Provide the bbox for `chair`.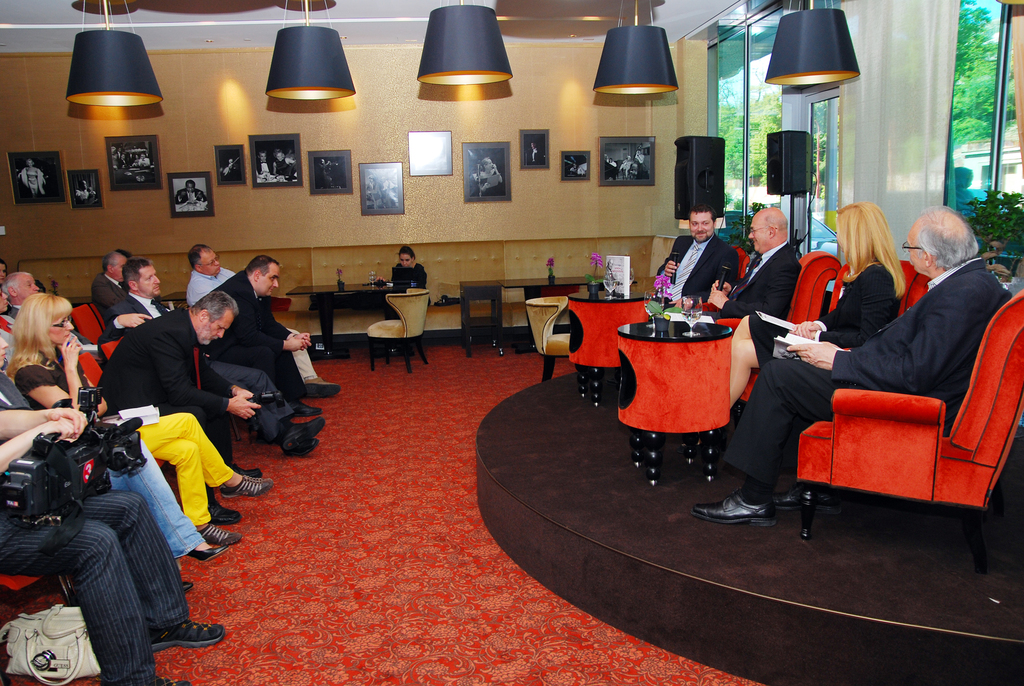
<bbox>779, 246, 845, 325</bbox>.
